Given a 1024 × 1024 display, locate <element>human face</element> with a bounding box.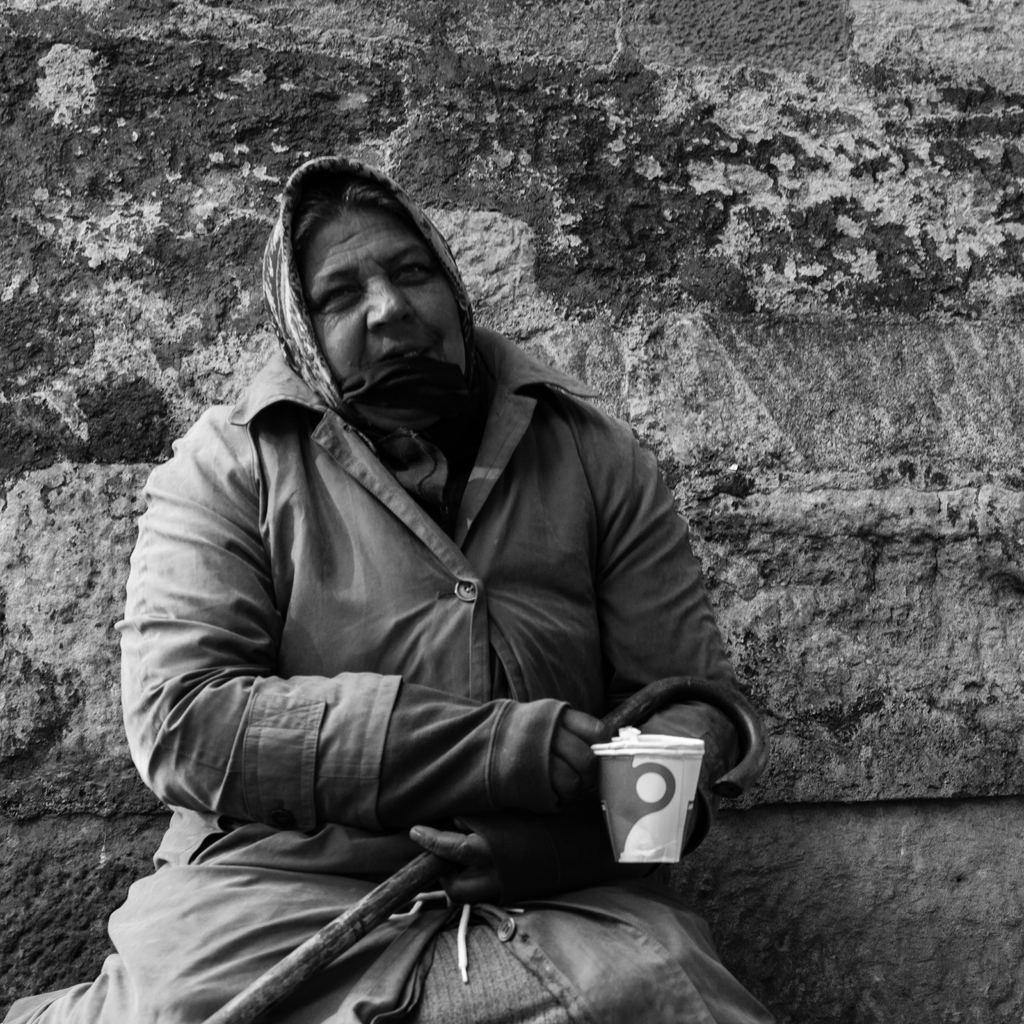
Located: Rect(321, 207, 465, 384).
